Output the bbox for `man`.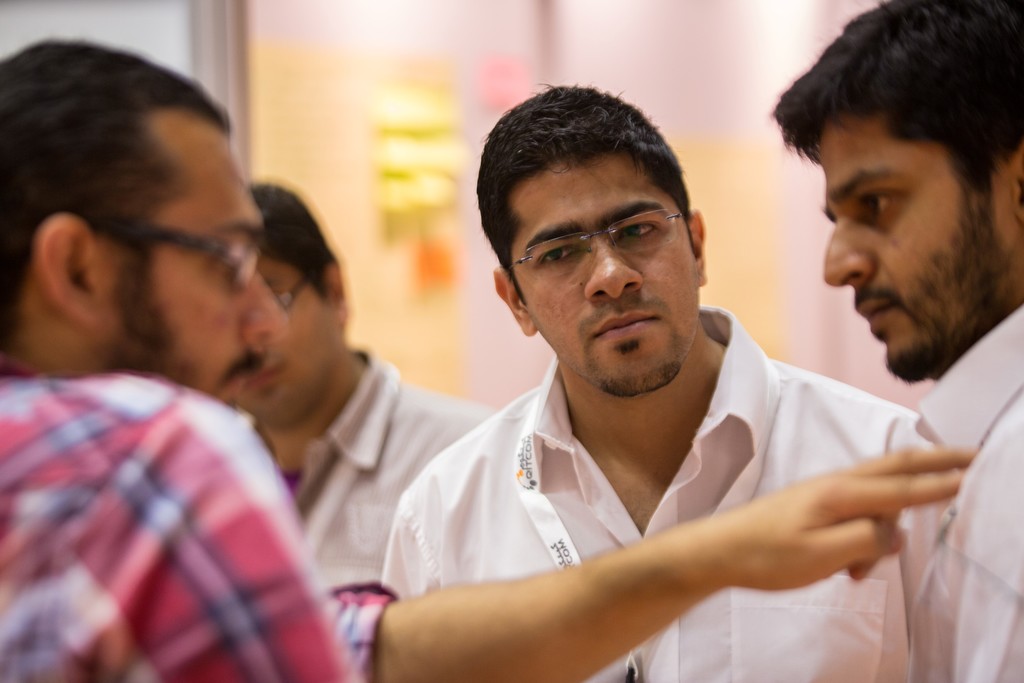
0 38 975 682.
